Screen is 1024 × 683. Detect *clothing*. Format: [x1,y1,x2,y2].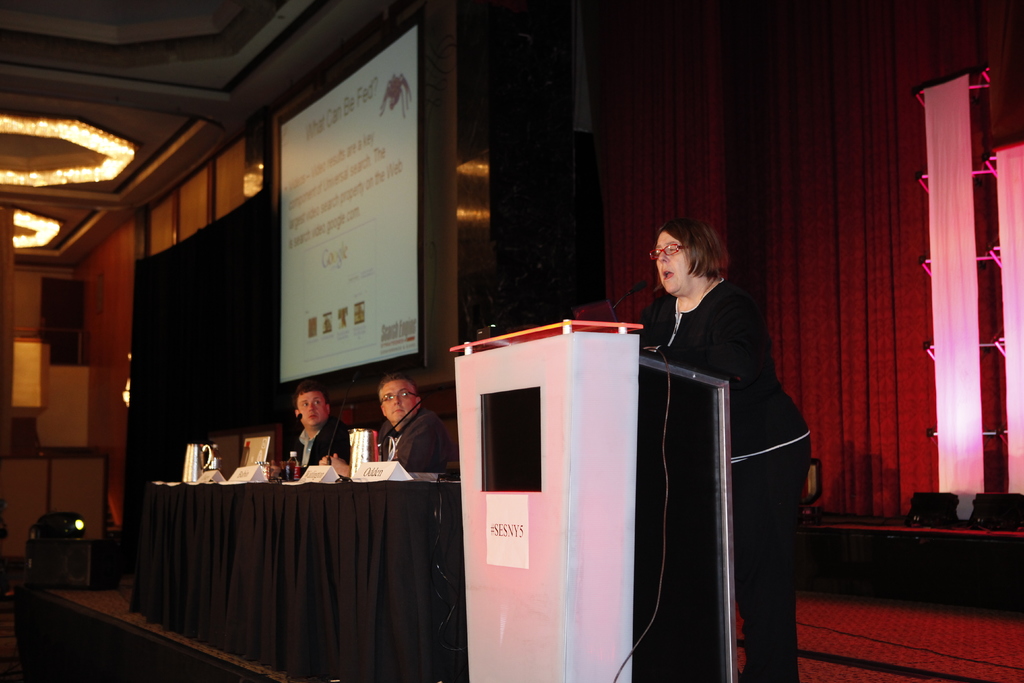
[277,422,351,470].
